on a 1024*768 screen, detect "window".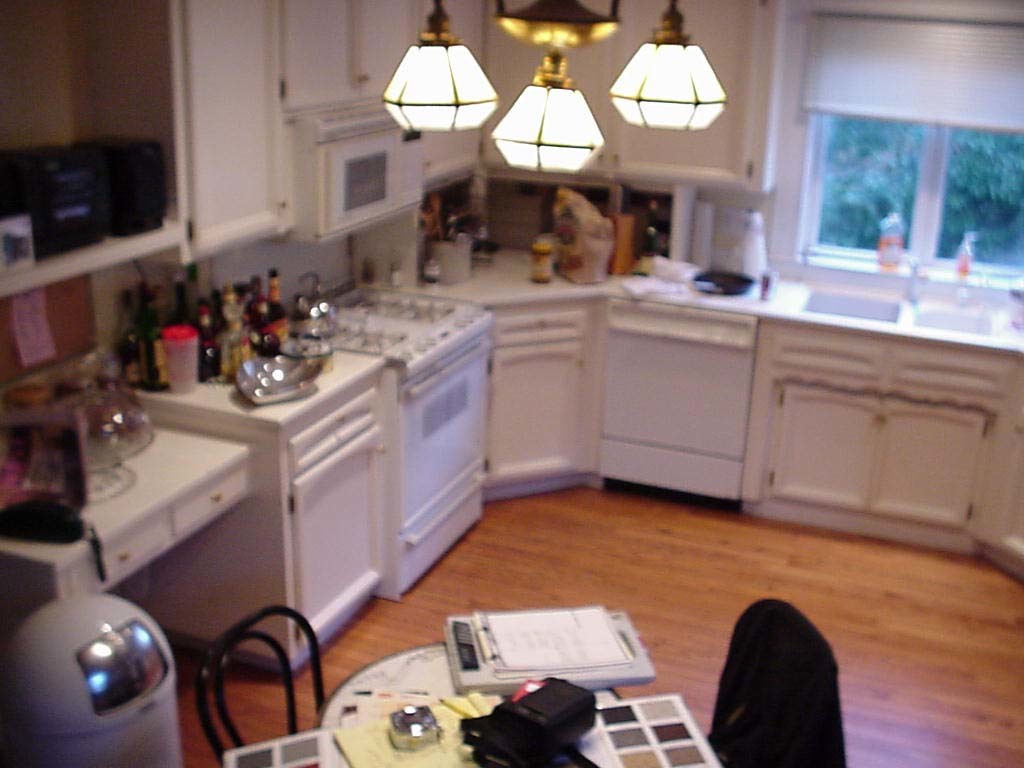
crop(763, 4, 1002, 307).
